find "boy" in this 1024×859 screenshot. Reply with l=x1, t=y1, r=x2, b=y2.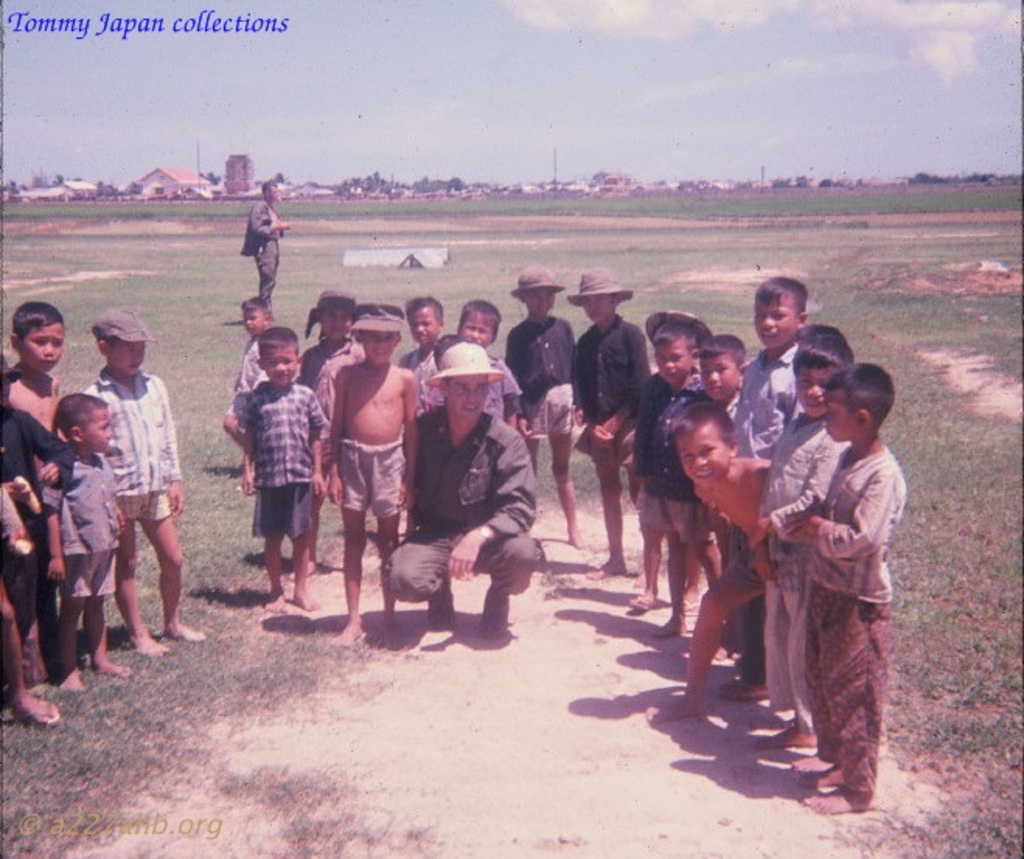
l=461, t=297, r=521, b=429.
